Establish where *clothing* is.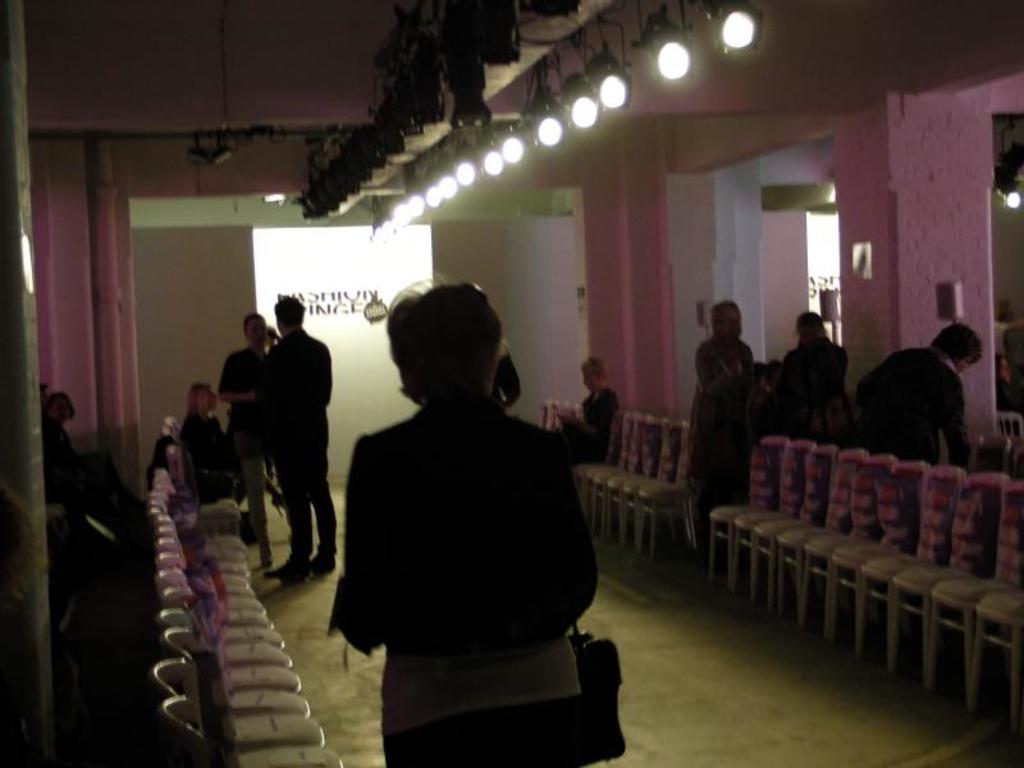
Established at x1=852, y1=344, x2=978, y2=462.
